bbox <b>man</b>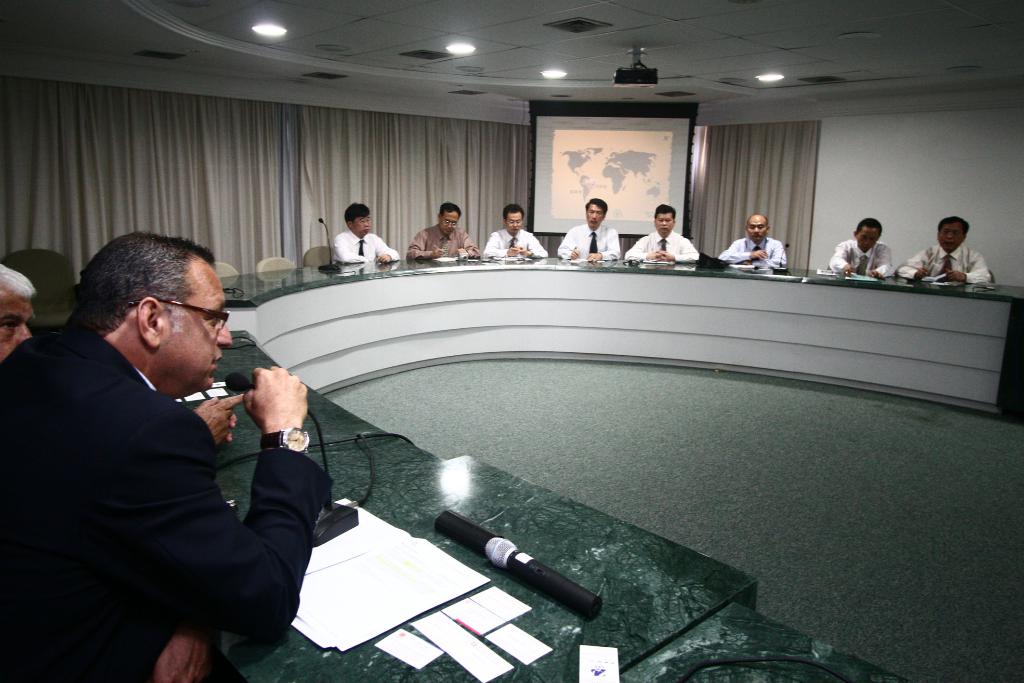
bbox=(828, 217, 894, 278)
